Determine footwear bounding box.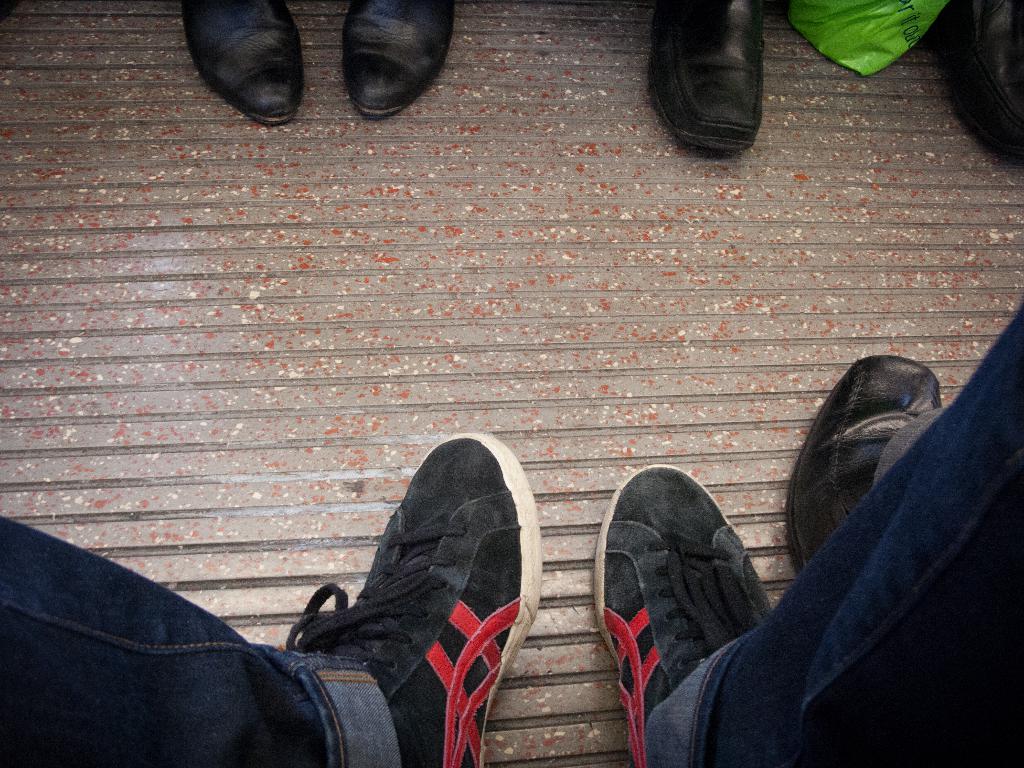
Determined: detection(285, 428, 543, 767).
